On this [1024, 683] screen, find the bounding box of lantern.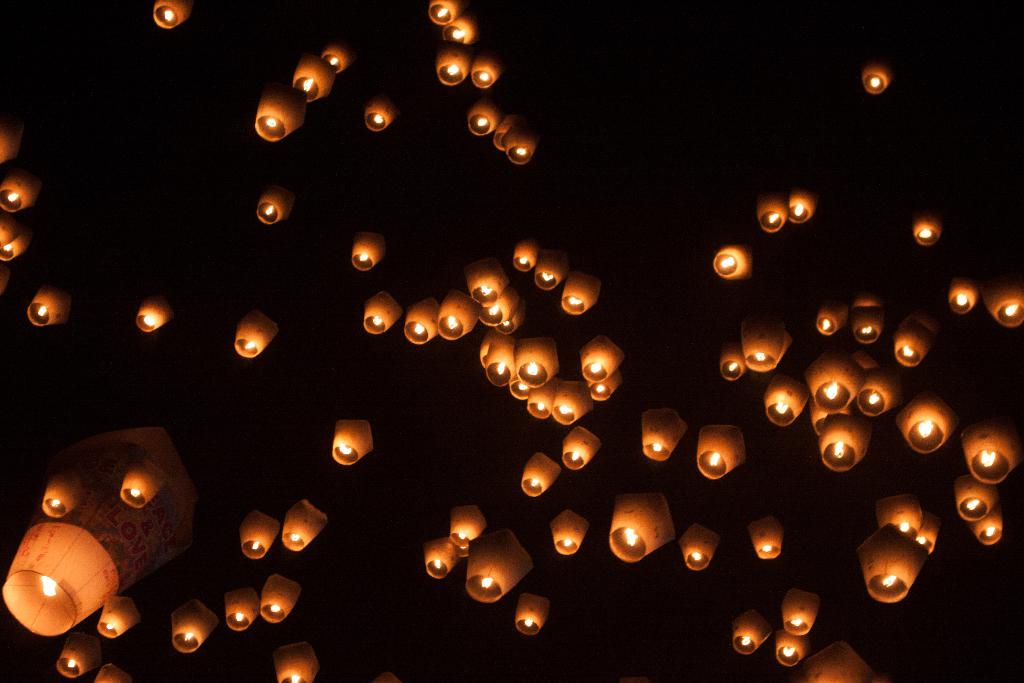
Bounding box: box=[447, 506, 483, 538].
